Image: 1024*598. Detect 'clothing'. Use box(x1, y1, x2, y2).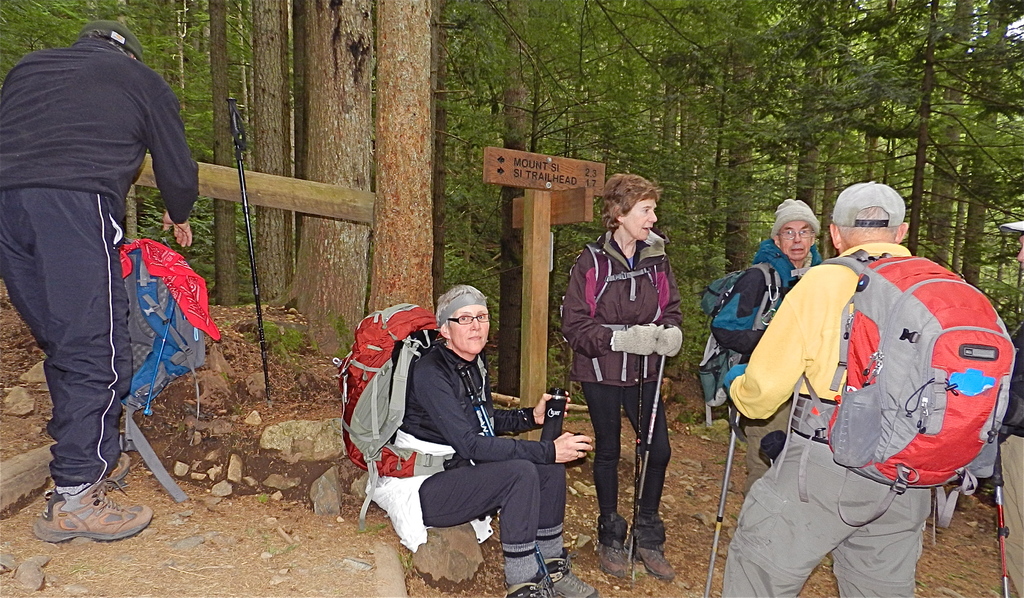
box(564, 226, 686, 554).
